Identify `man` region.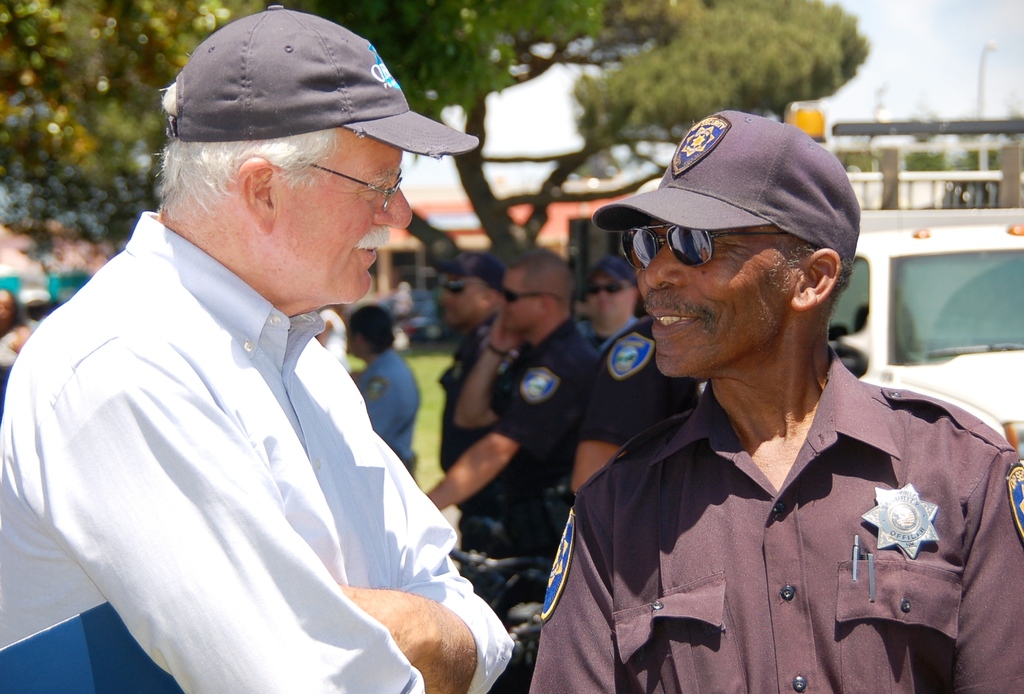
Region: crop(0, 6, 515, 693).
